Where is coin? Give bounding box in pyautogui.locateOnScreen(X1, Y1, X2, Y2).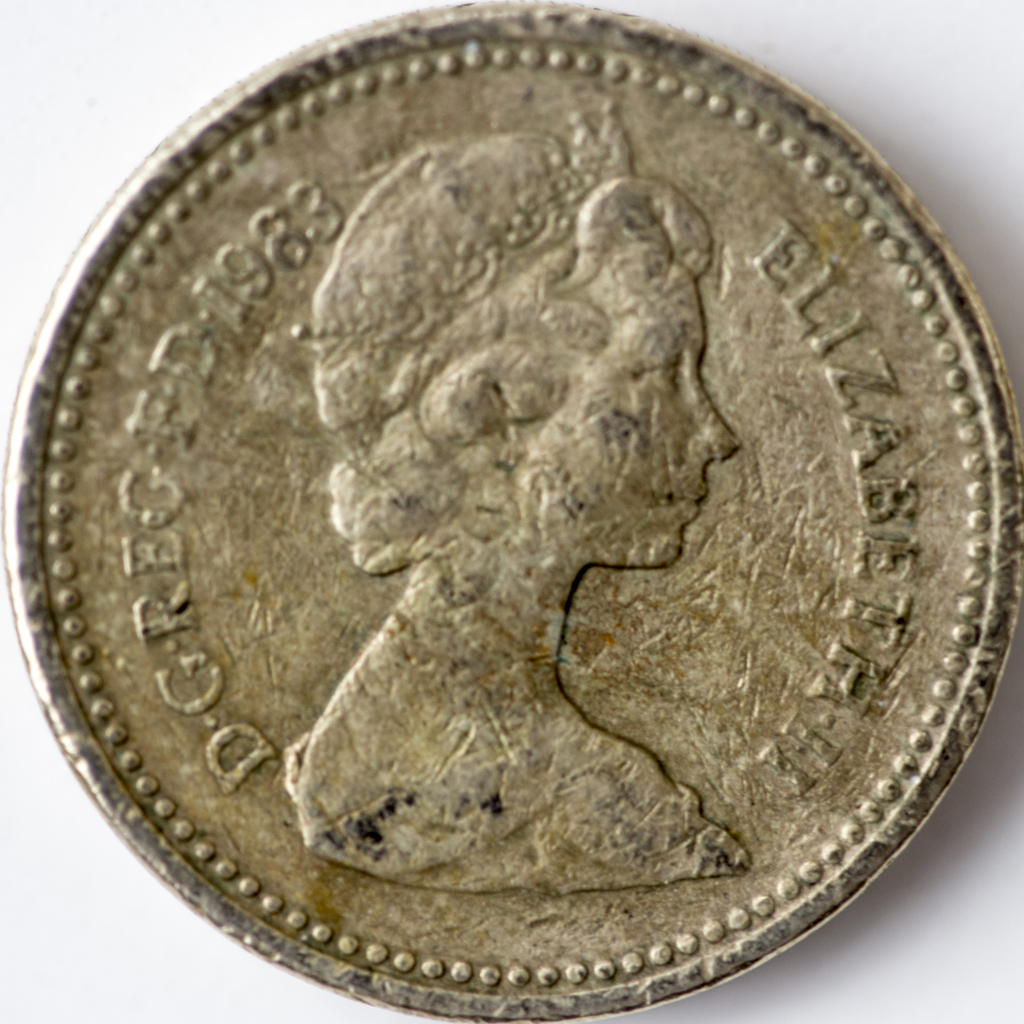
pyautogui.locateOnScreen(0, 0, 1023, 1023).
